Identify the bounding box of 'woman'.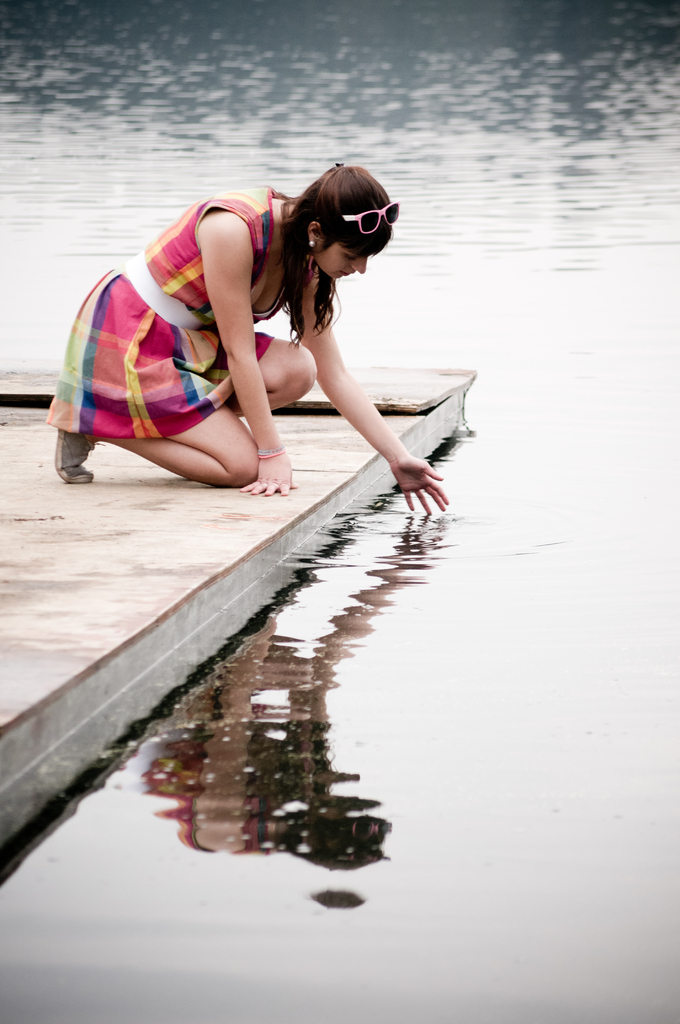
select_region(69, 157, 447, 545).
